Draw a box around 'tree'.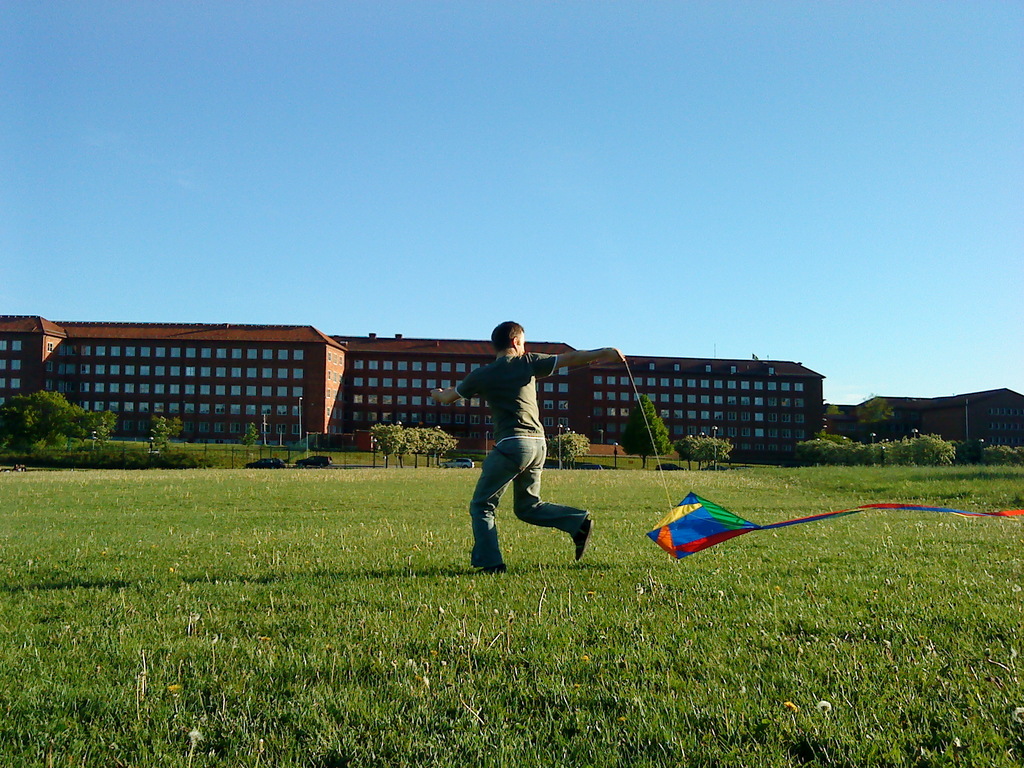
box=[822, 405, 835, 419].
